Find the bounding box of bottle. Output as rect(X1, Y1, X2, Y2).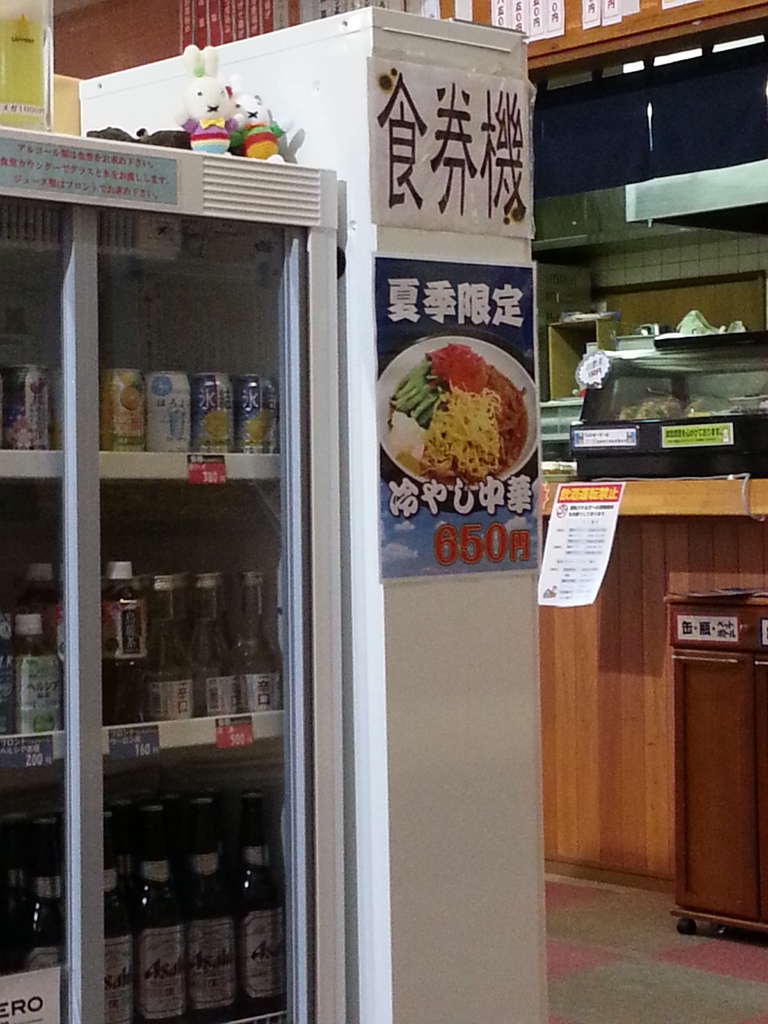
rect(234, 572, 285, 712).
